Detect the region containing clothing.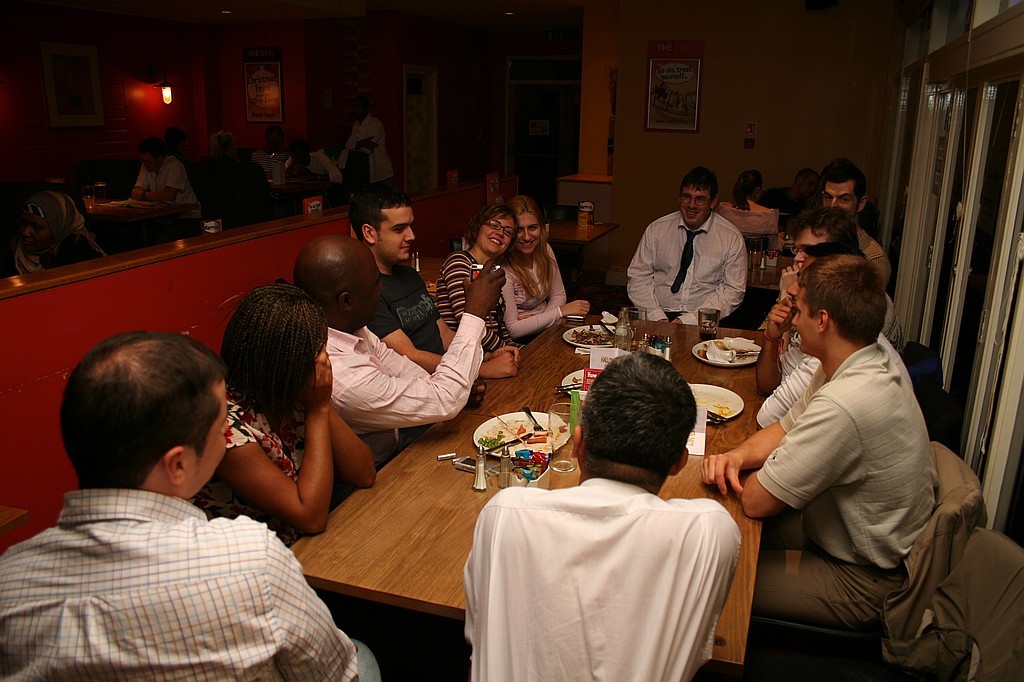
crop(459, 474, 743, 681).
